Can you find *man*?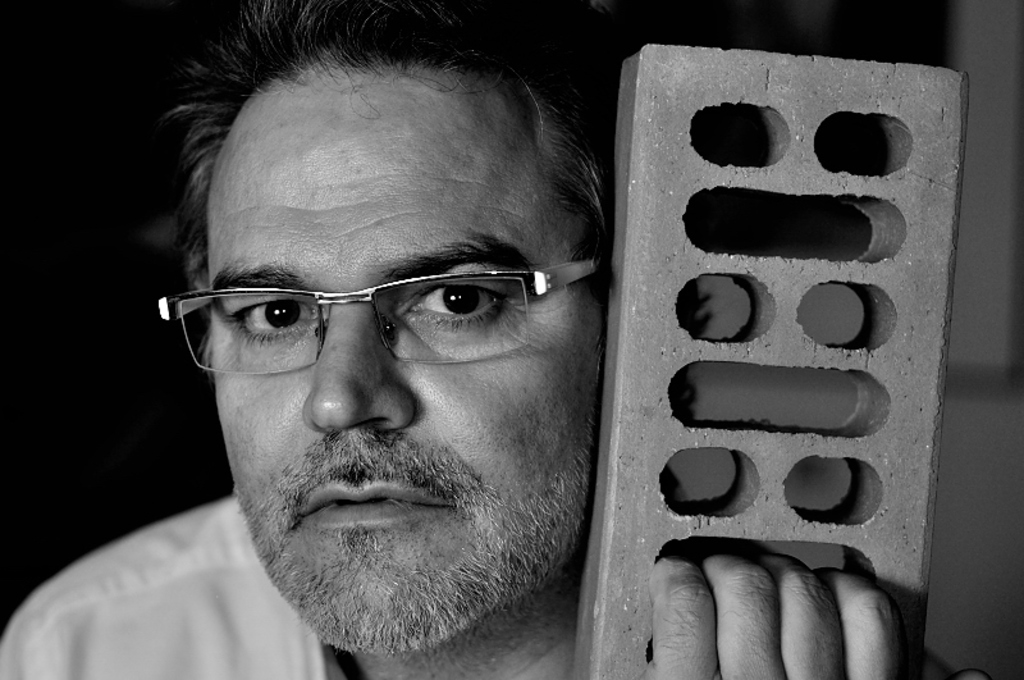
Yes, bounding box: x1=0 y1=0 x2=991 y2=679.
